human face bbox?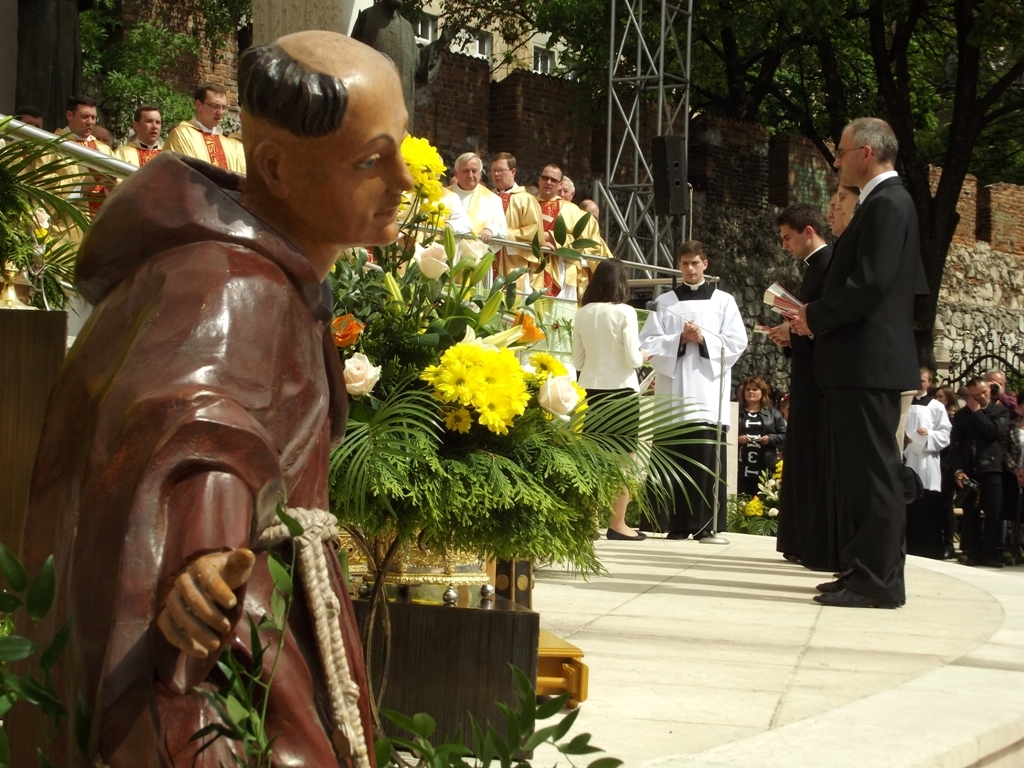
(left=76, top=112, right=96, bottom=139)
